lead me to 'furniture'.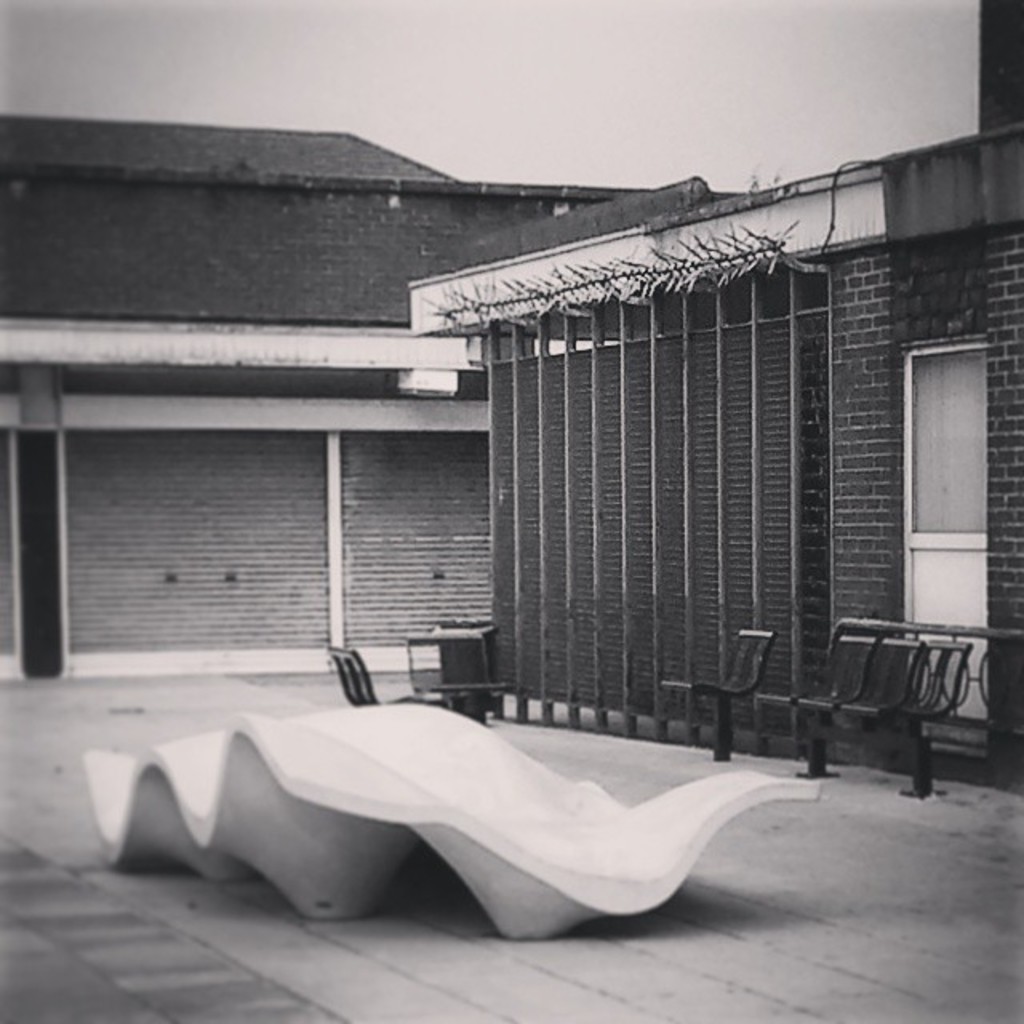
Lead to [left=758, top=637, right=973, bottom=802].
